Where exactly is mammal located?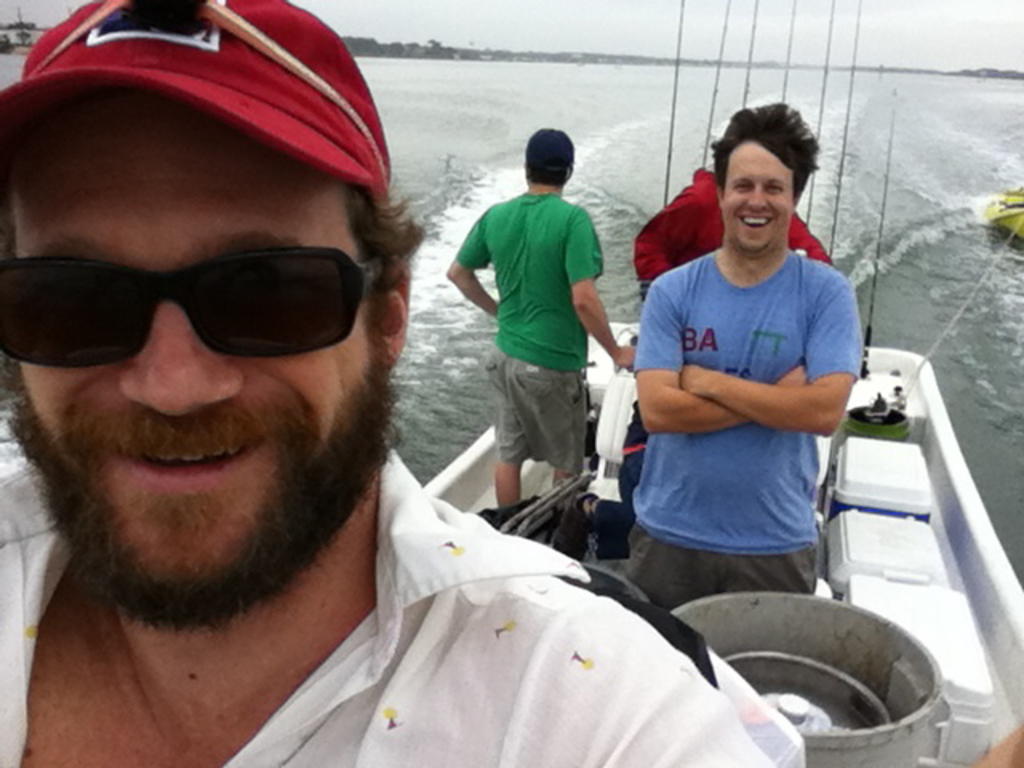
Its bounding box is select_region(0, 0, 784, 766).
